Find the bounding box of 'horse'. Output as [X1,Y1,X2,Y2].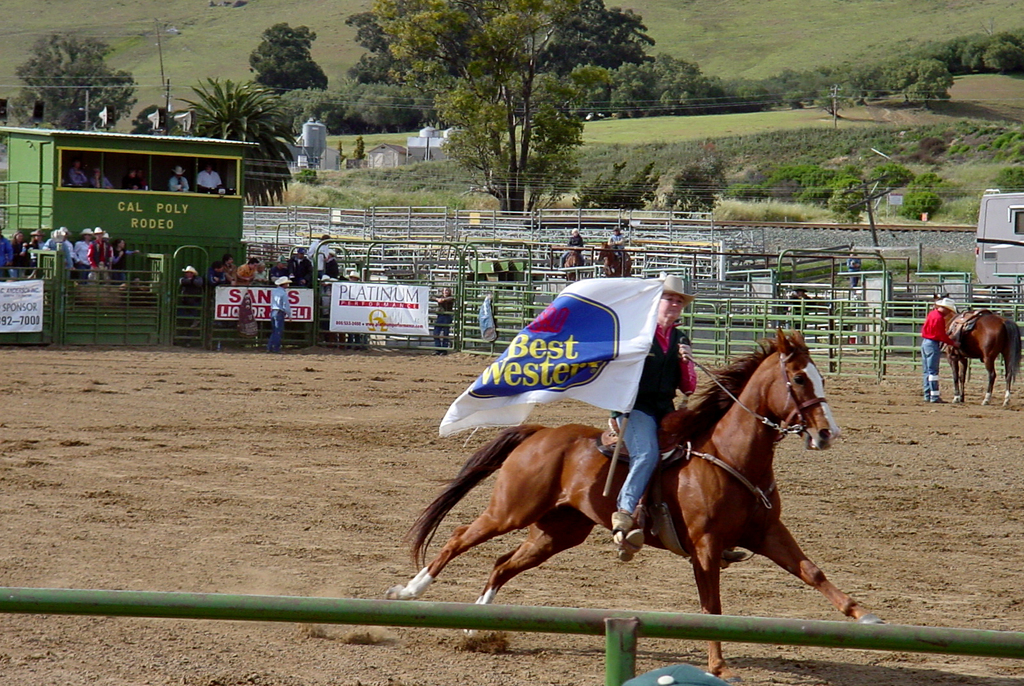
[932,288,1023,409].
